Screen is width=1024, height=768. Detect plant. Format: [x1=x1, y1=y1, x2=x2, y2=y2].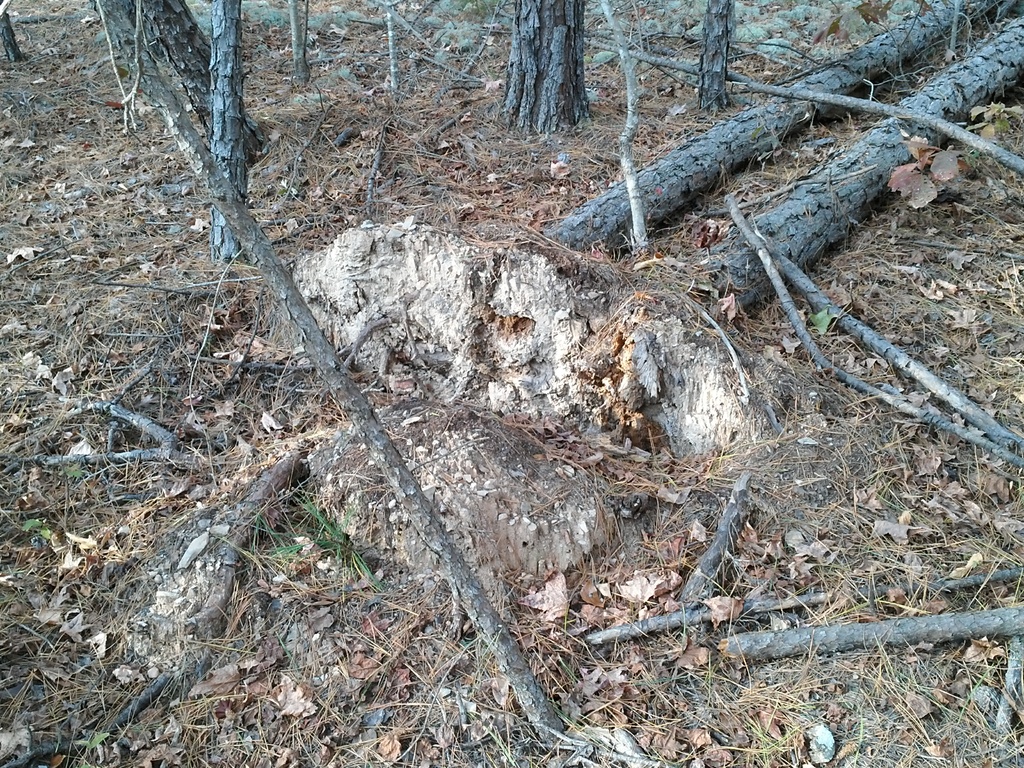
[x1=429, y1=0, x2=488, y2=67].
